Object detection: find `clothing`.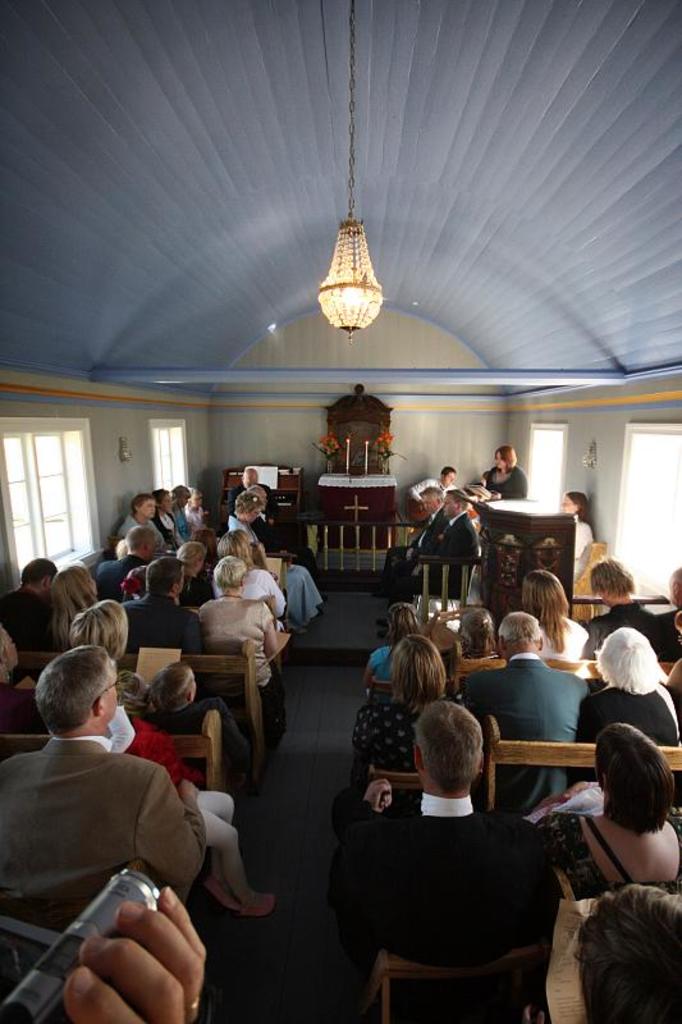
[388,513,479,614].
